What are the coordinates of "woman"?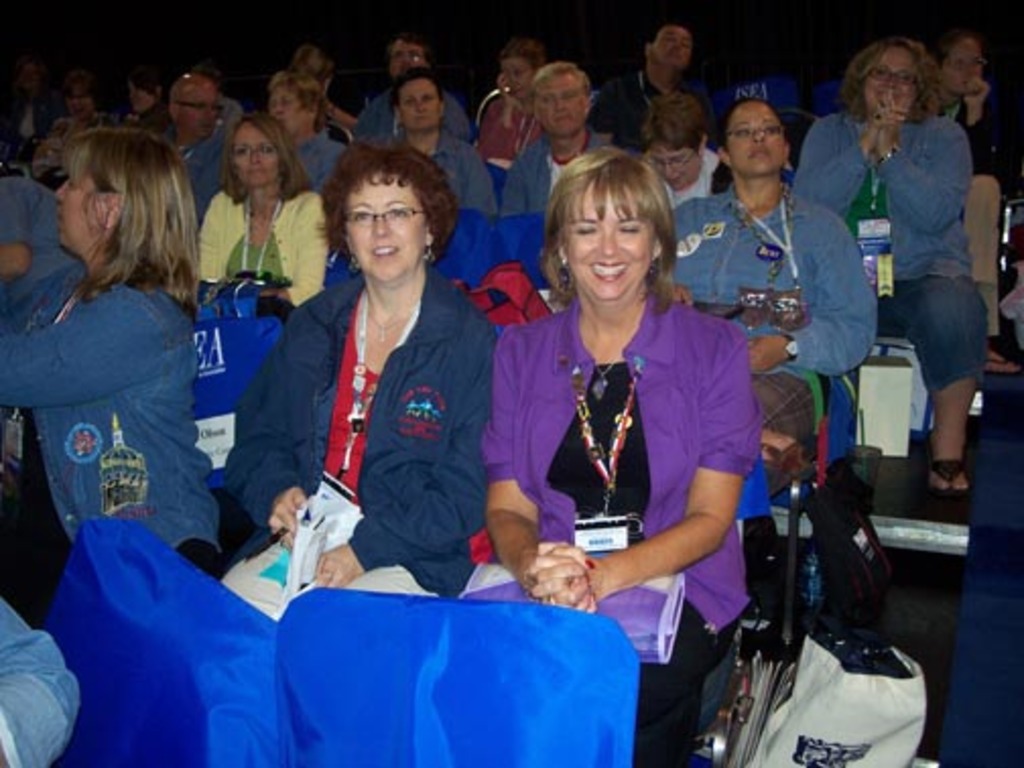
pyautogui.locateOnScreen(260, 75, 335, 195).
